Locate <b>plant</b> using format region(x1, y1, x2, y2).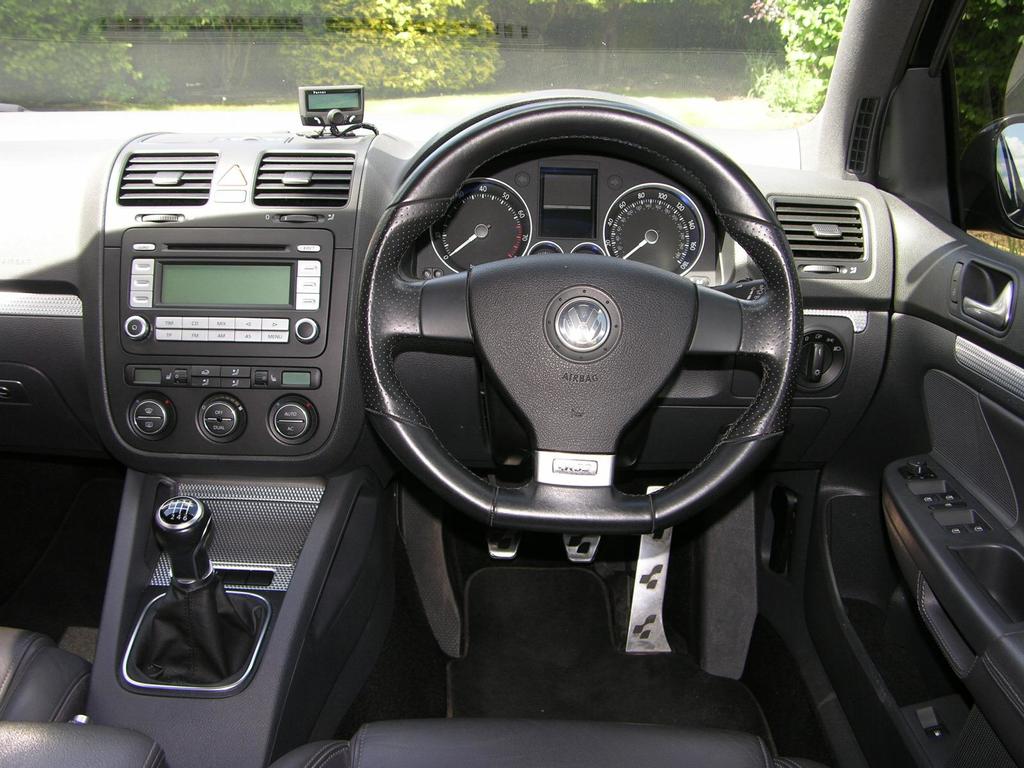
region(742, 0, 861, 119).
